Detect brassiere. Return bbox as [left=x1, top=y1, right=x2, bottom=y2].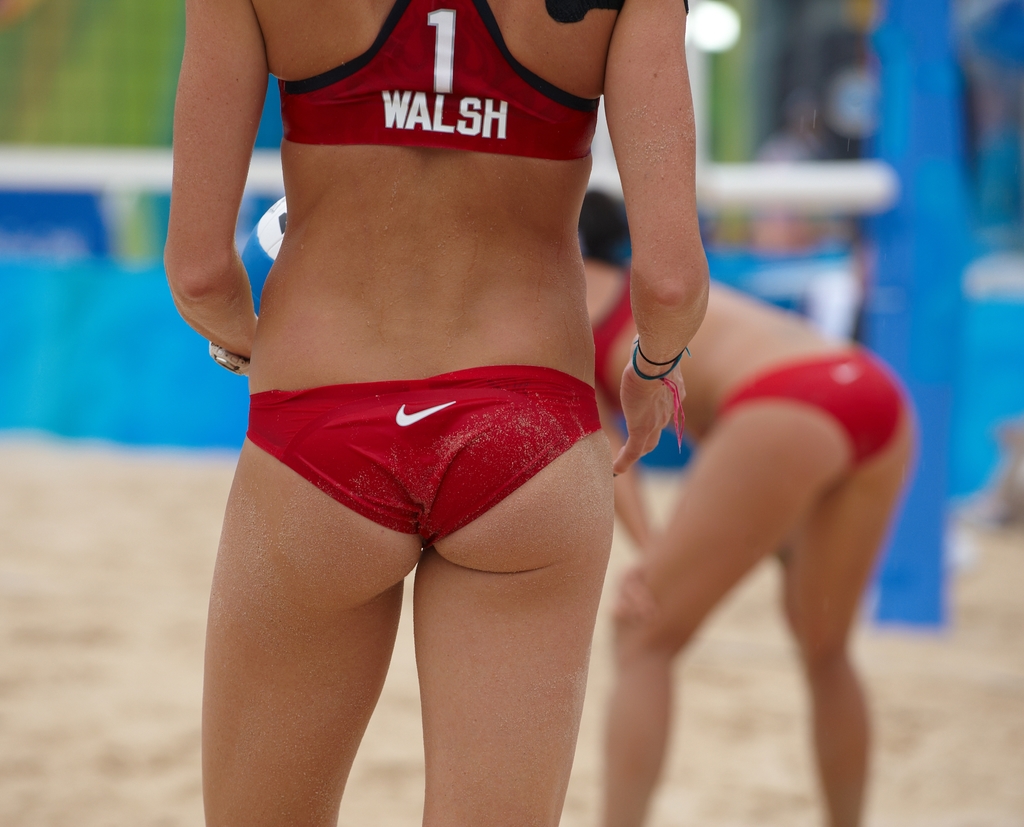
[left=273, top=0, right=597, bottom=154].
